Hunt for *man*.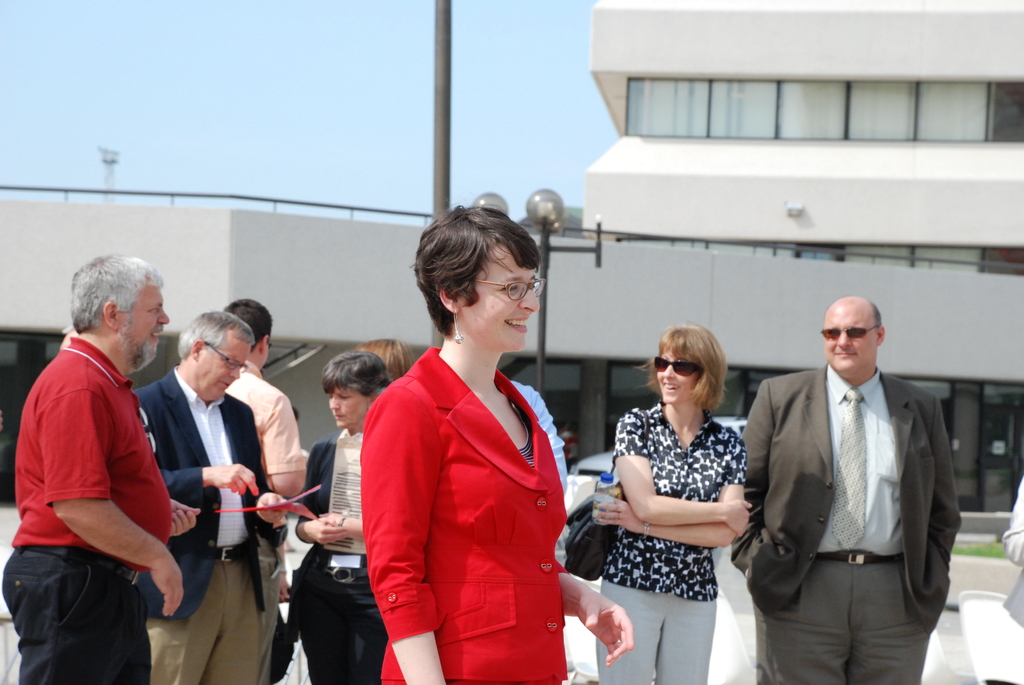
Hunted down at (x1=135, y1=309, x2=286, y2=684).
